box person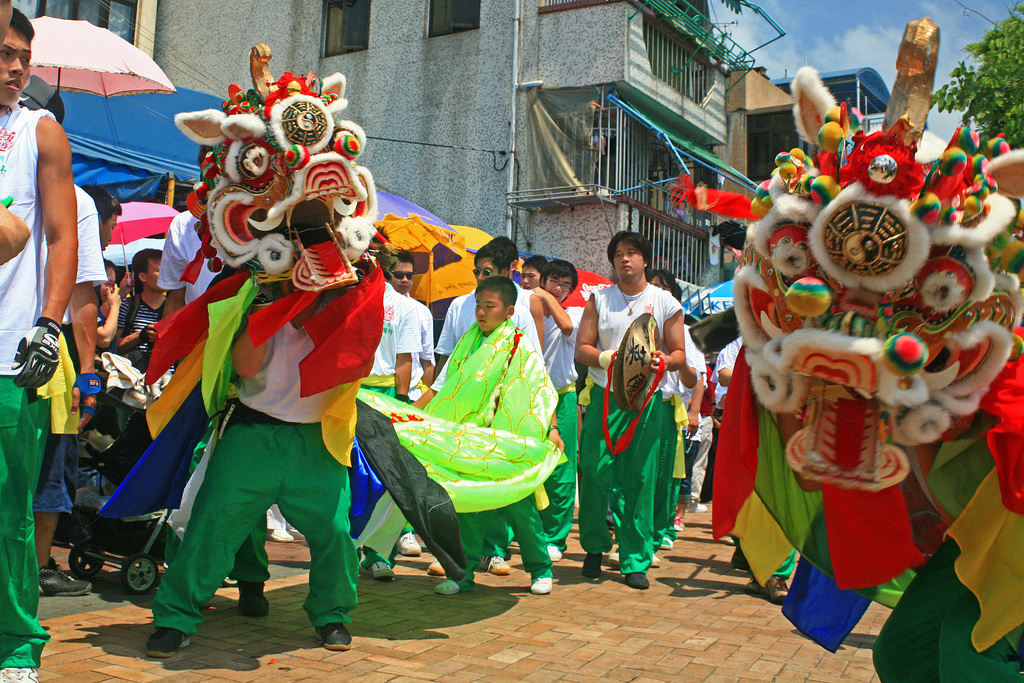
[38, 74, 109, 422]
